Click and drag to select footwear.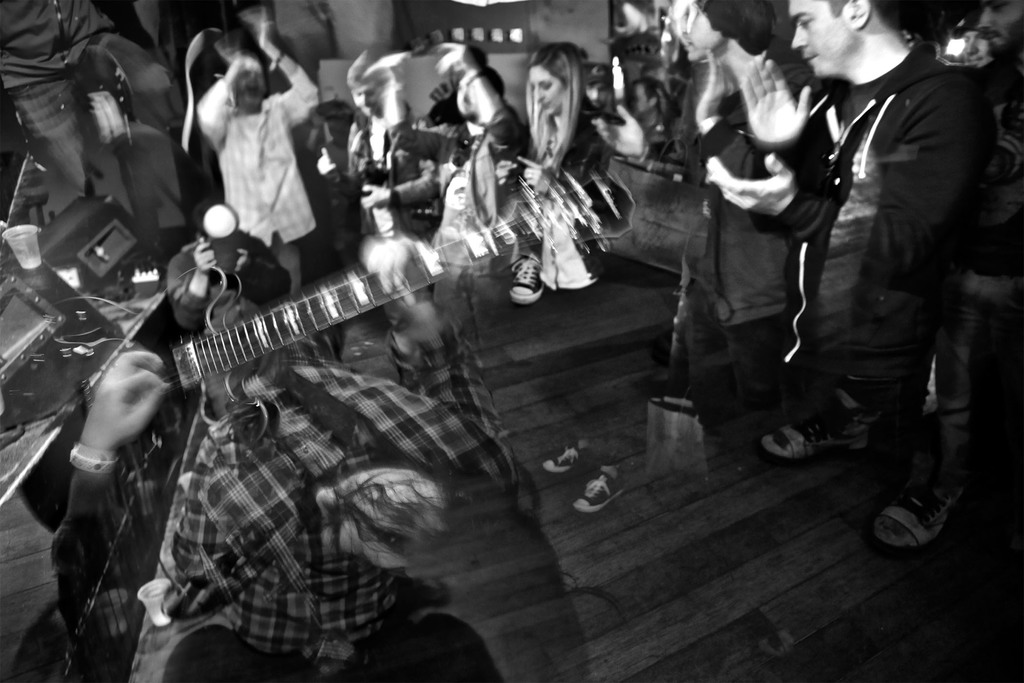
Selection: (760, 383, 880, 462).
